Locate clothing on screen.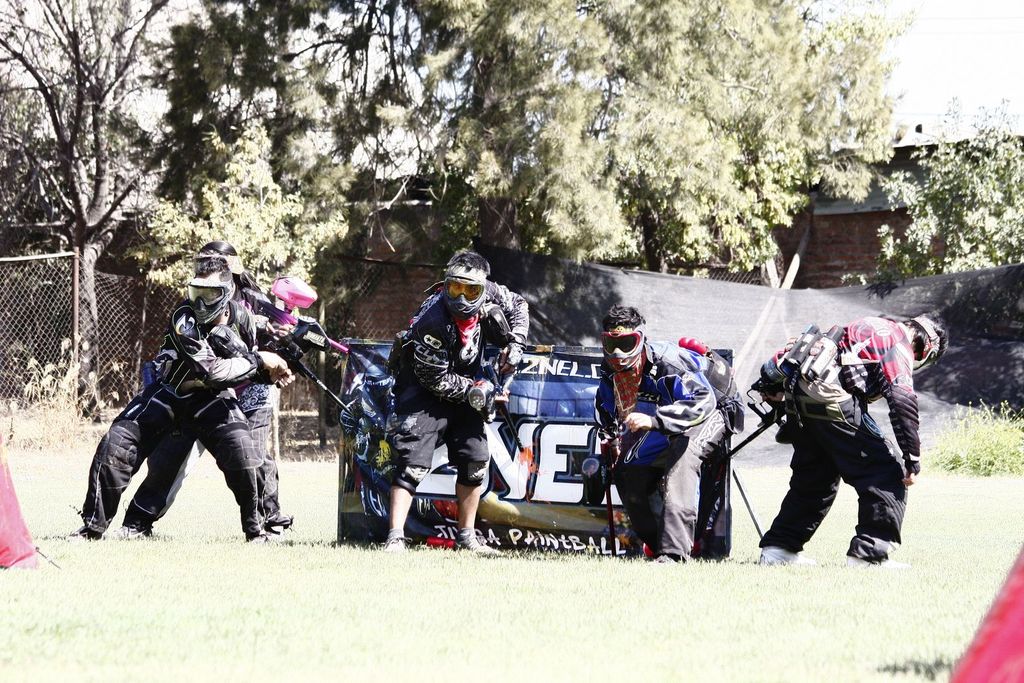
On screen at {"left": 391, "top": 283, "right": 531, "bottom": 499}.
